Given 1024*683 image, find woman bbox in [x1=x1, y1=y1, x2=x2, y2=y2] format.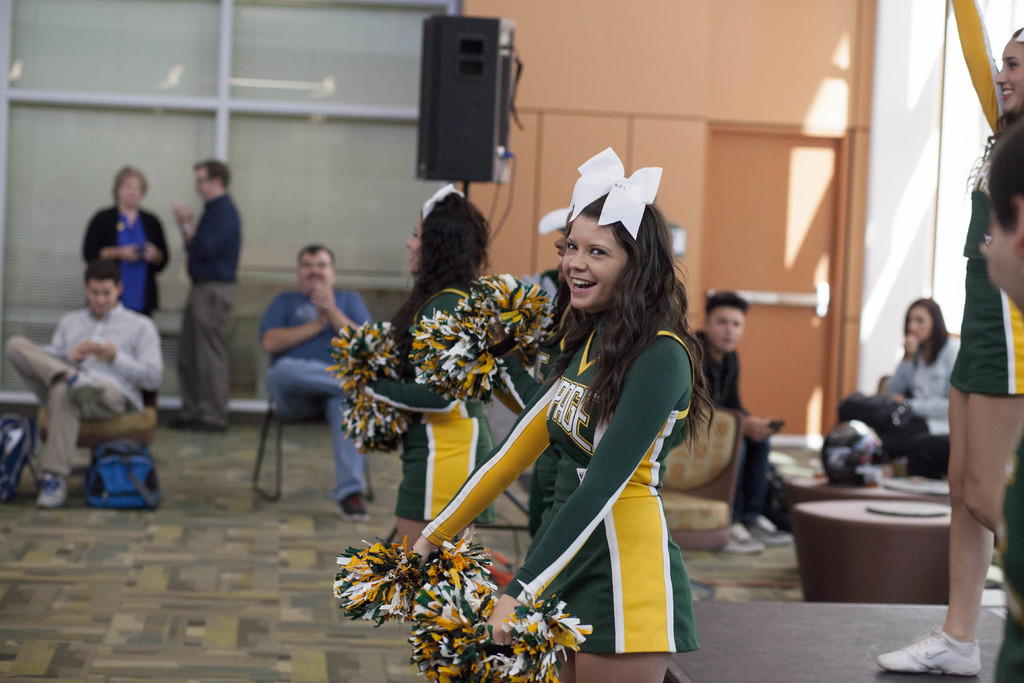
[x1=471, y1=152, x2=716, y2=680].
